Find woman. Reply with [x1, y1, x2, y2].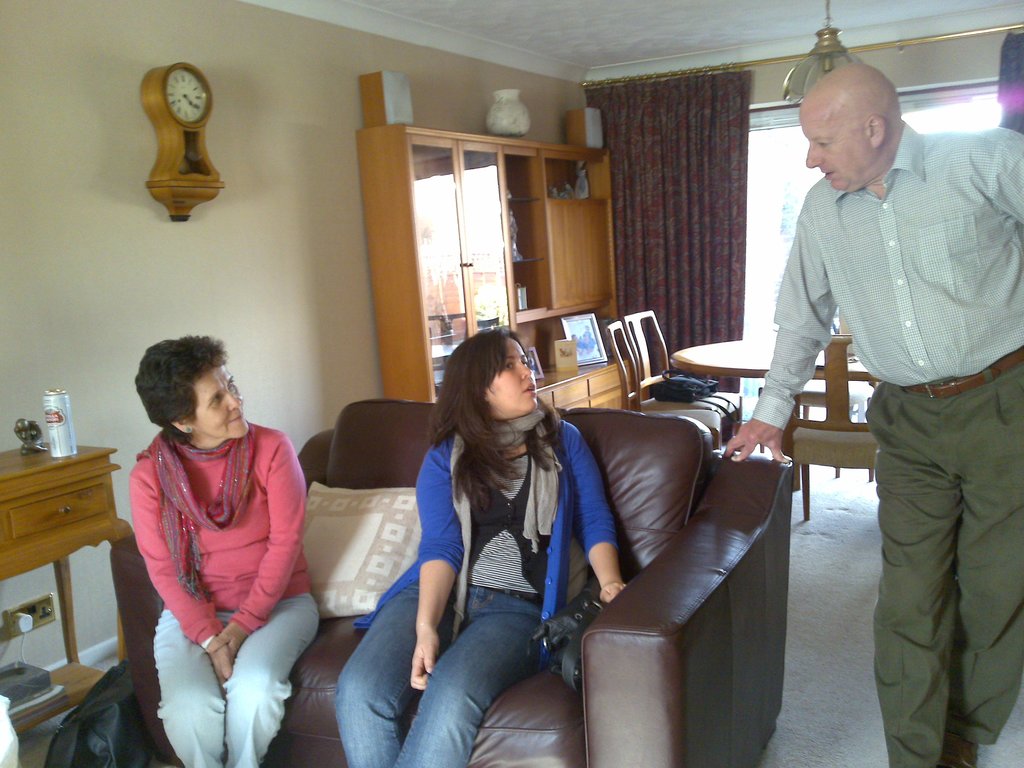
[337, 329, 644, 767].
